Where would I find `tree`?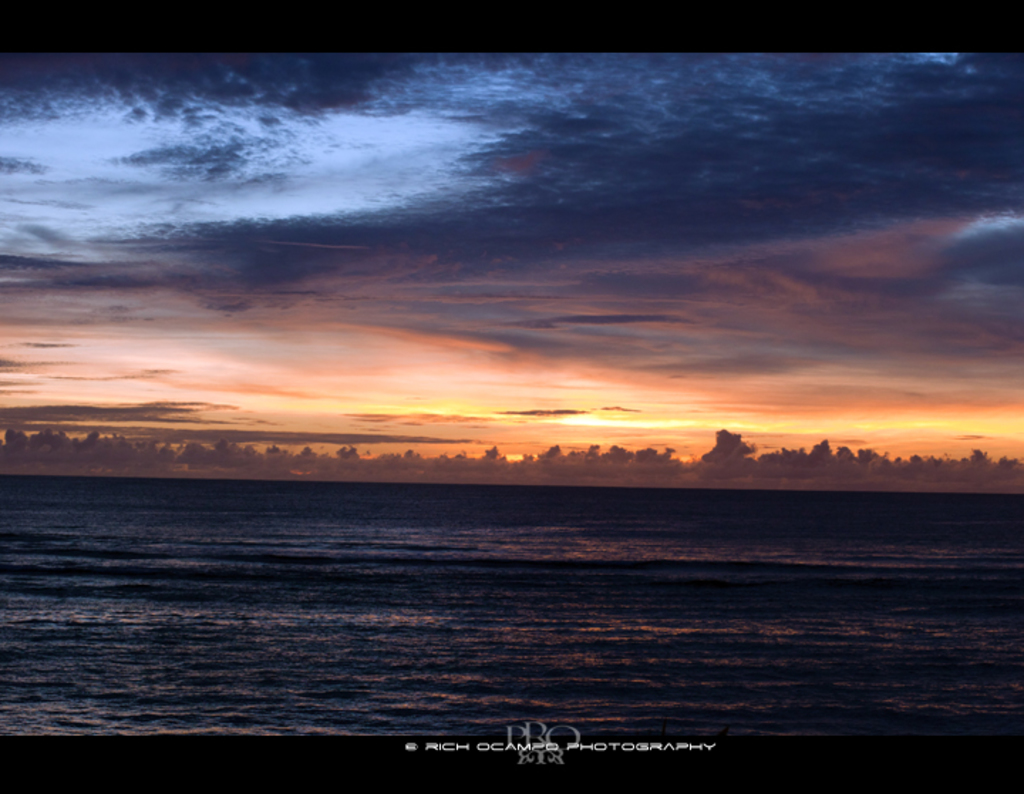
At {"left": 262, "top": 441, "right": 286, "bottom": 455}.
